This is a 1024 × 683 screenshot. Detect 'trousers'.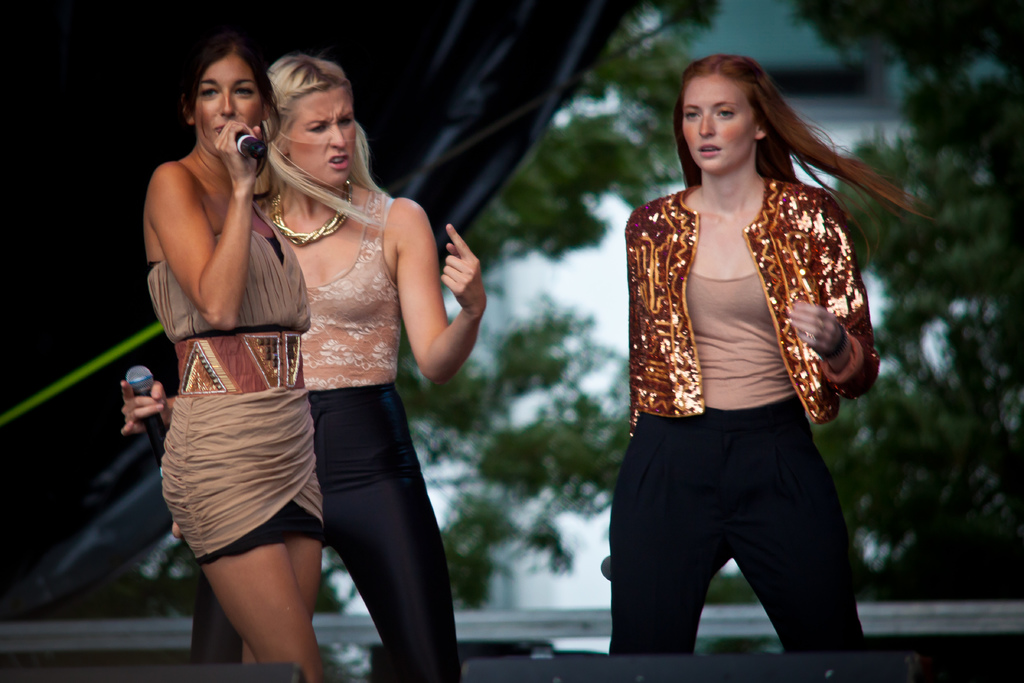
[604,427,870,650].
